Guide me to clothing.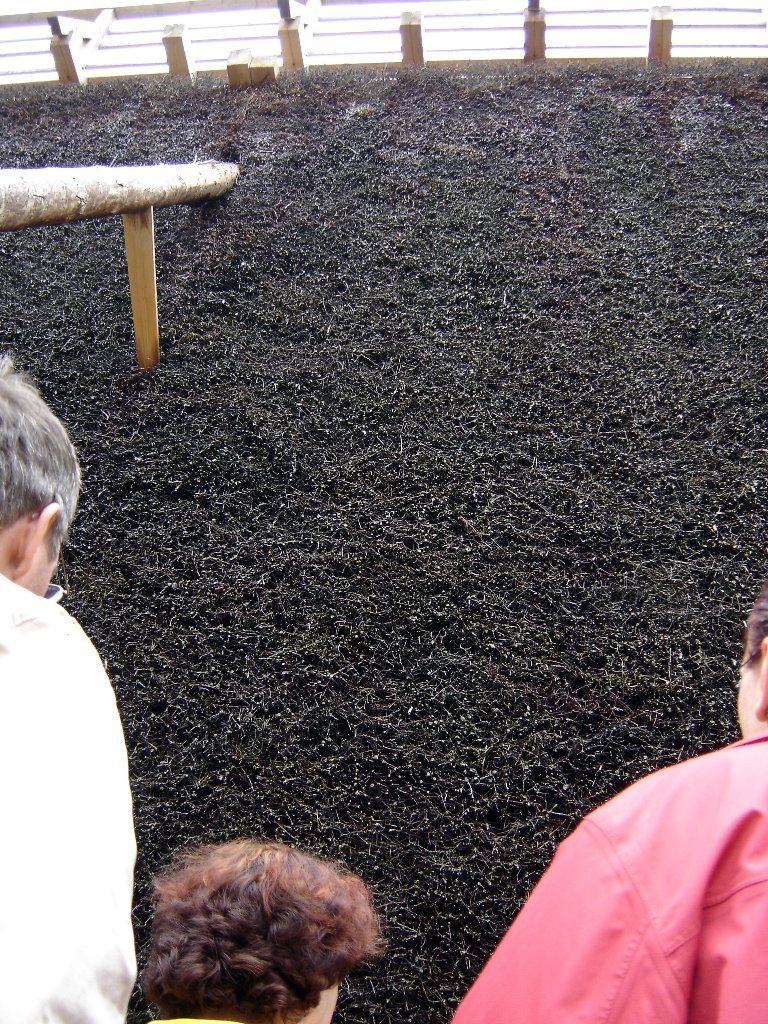
Guidance: <box>441,741,767,1021</box>.
